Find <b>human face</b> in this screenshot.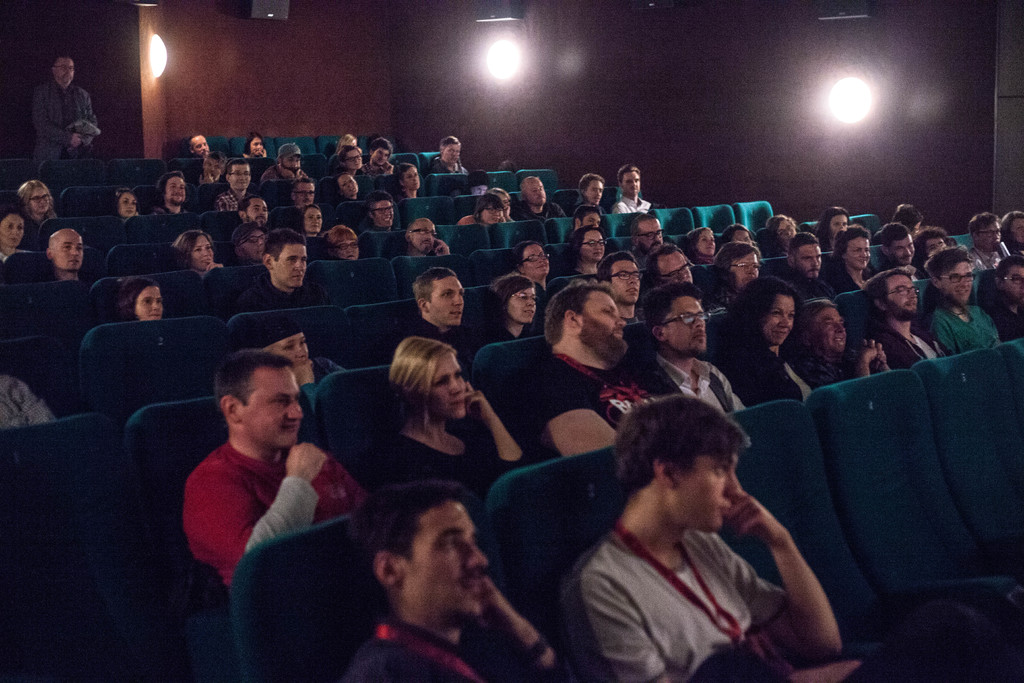
The bounding box for <b>human face</b> is bbox(374, 143, 392, 168).
